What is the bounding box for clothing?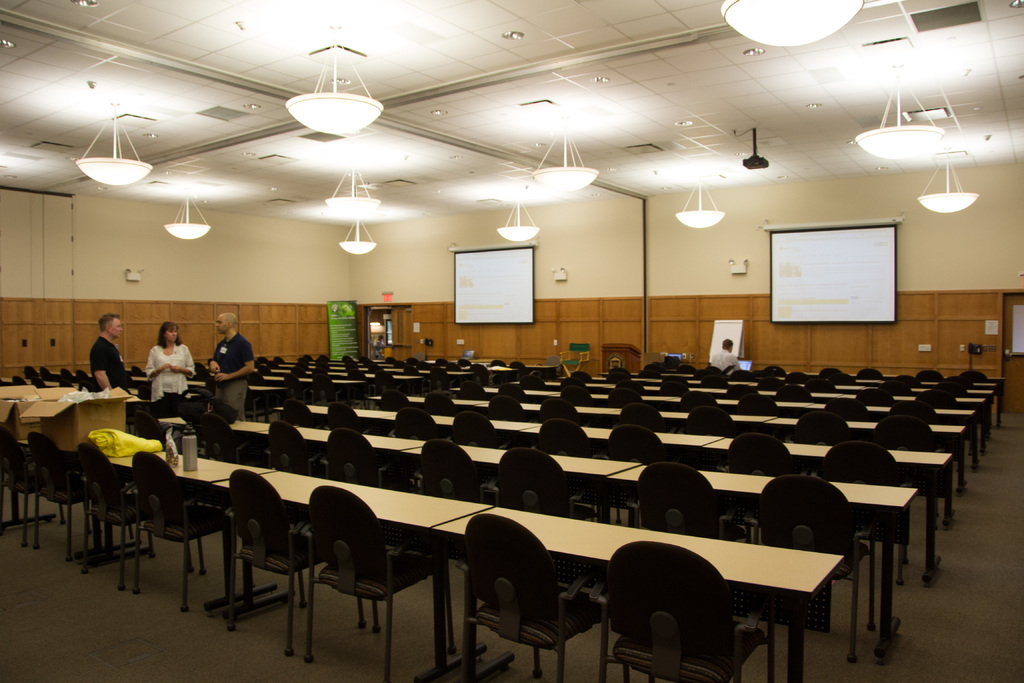
x1=132 y1=345 x2=197 y2=437.
